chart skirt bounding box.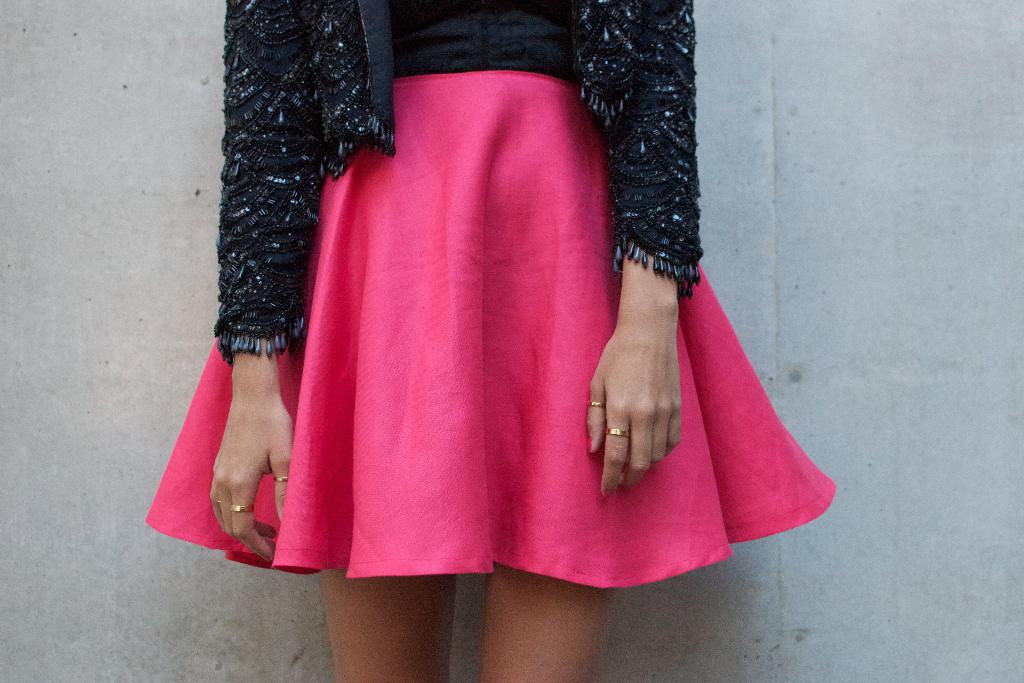
Charted: box=[146, 70, 837, 588].
